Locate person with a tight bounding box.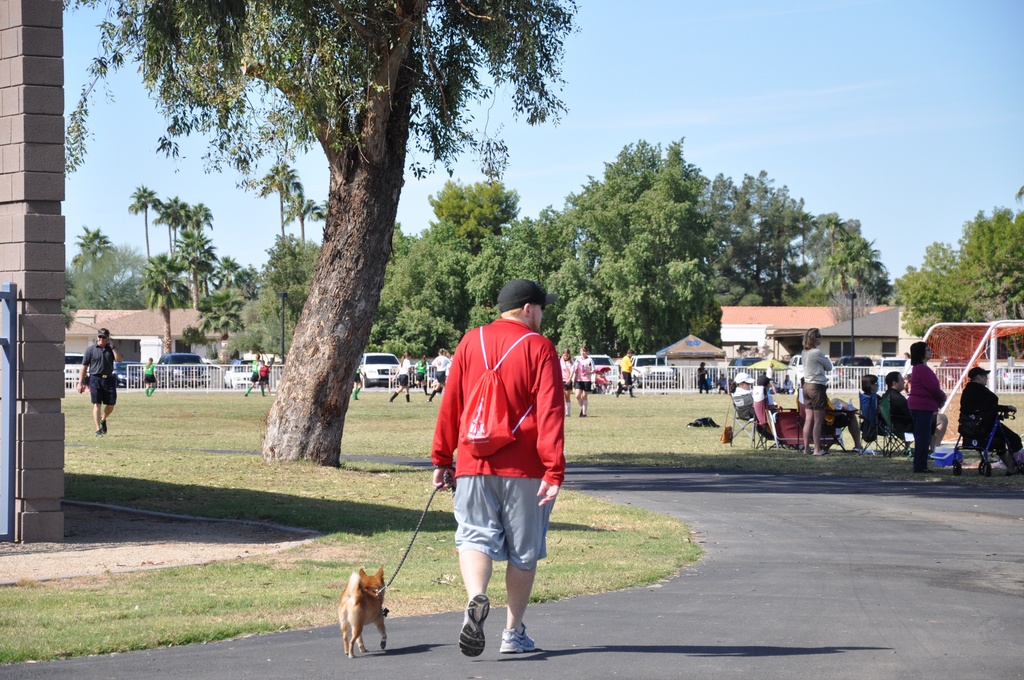
{"x1": 750, "y1": 371, "x2": 781, "y2": 437}.
